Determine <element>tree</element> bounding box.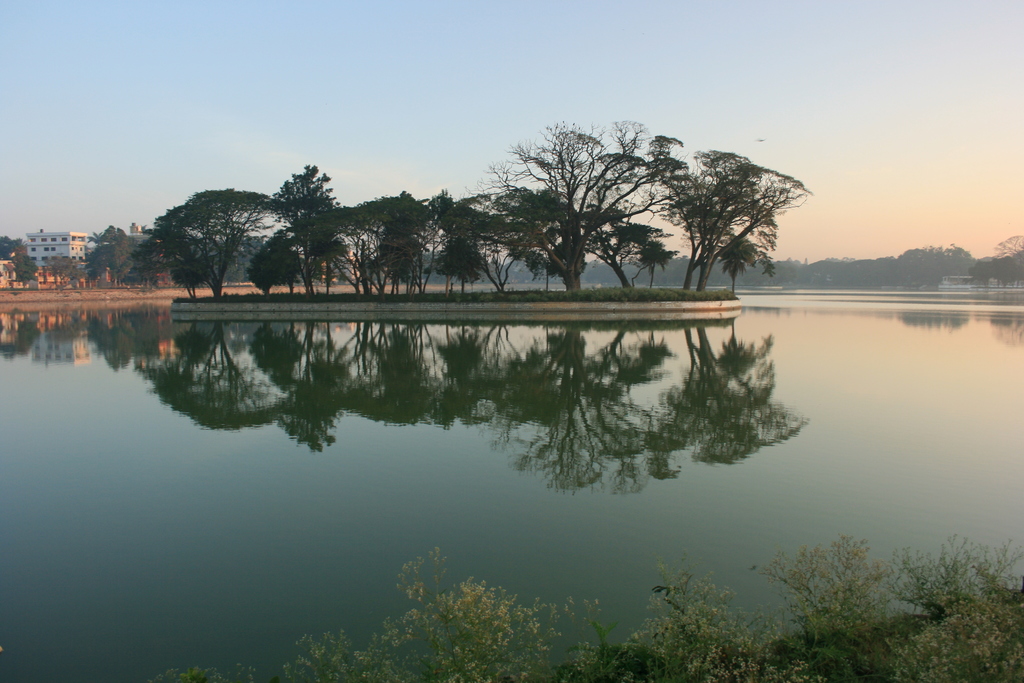
Determined: select_region(0, 227, 35, 281).
